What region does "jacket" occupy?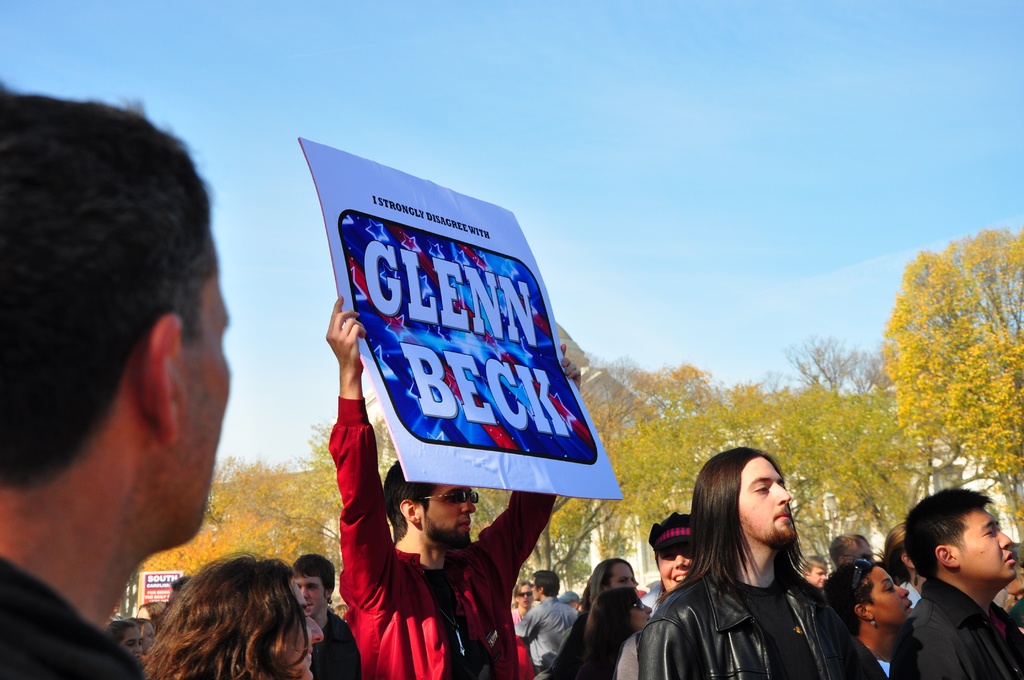
{"left": 670, "top": 491, "right": 855, "bottom": 679}.
